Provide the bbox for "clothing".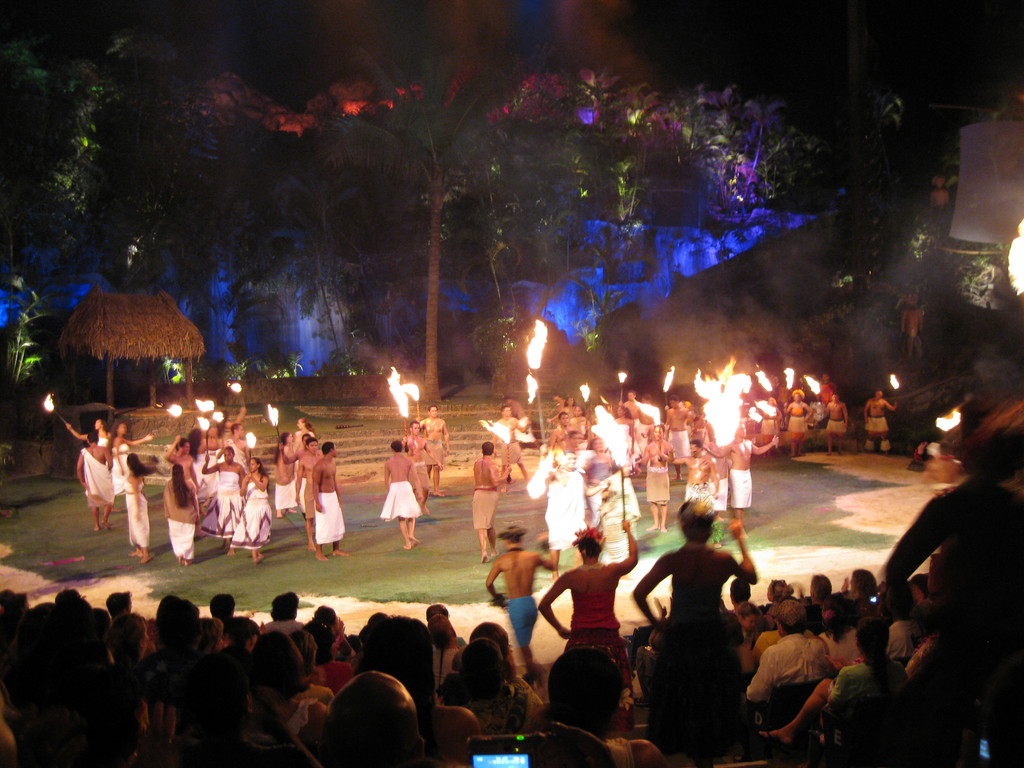
[289, 470, 308, 514].
